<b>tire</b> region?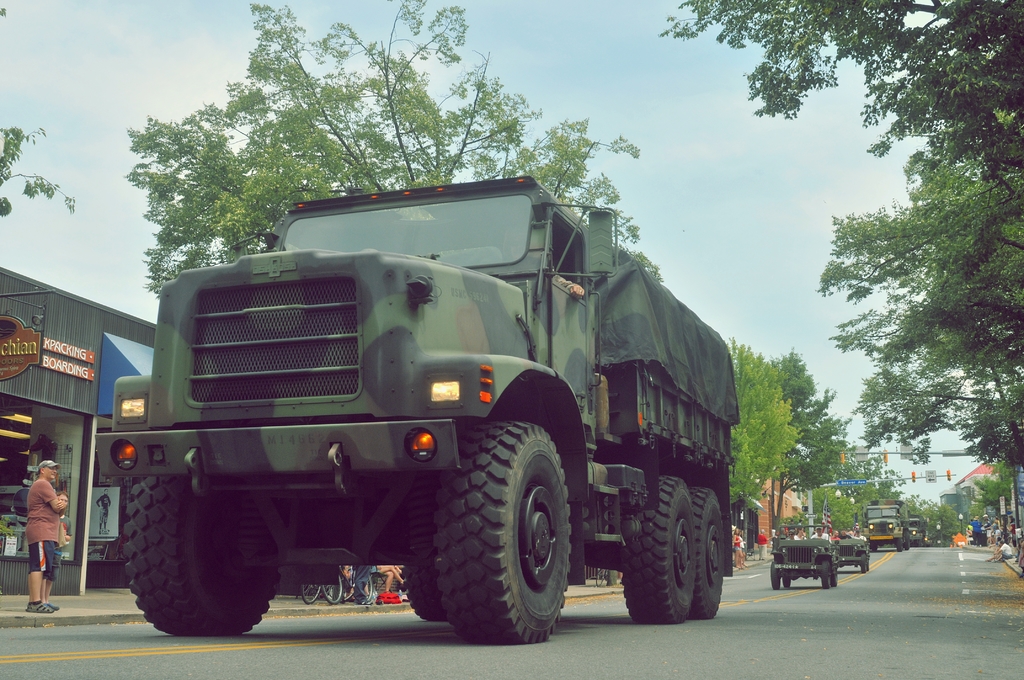
bbox=(402, 564, 448, 623)
